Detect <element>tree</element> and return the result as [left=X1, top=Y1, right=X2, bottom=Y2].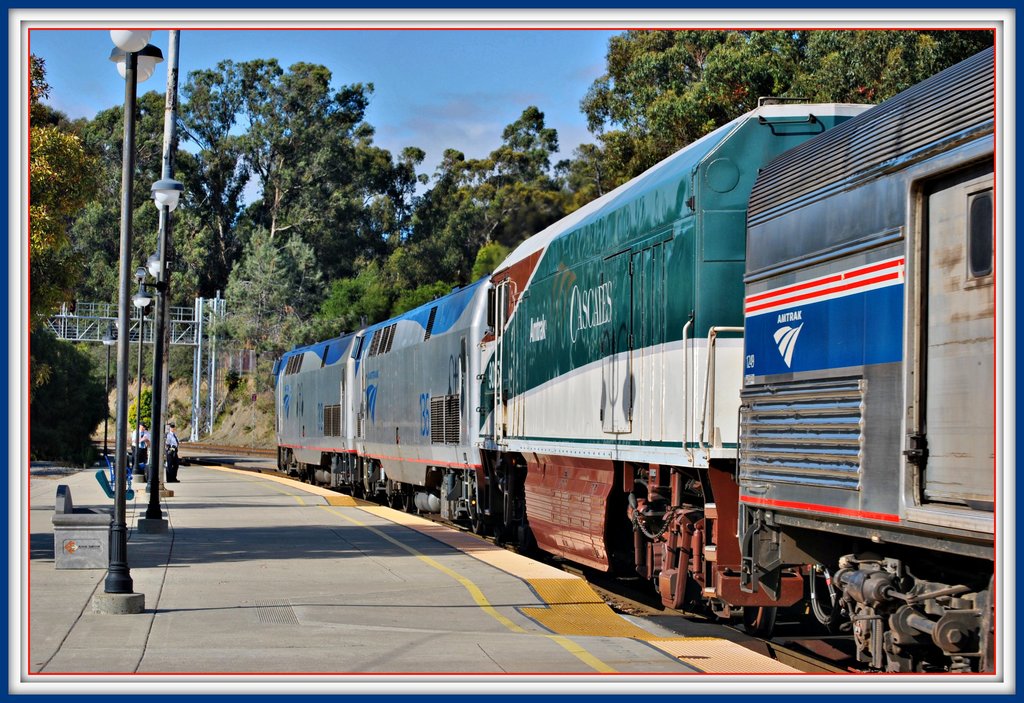
[left=157, top=56, right=428, bottom=302].
